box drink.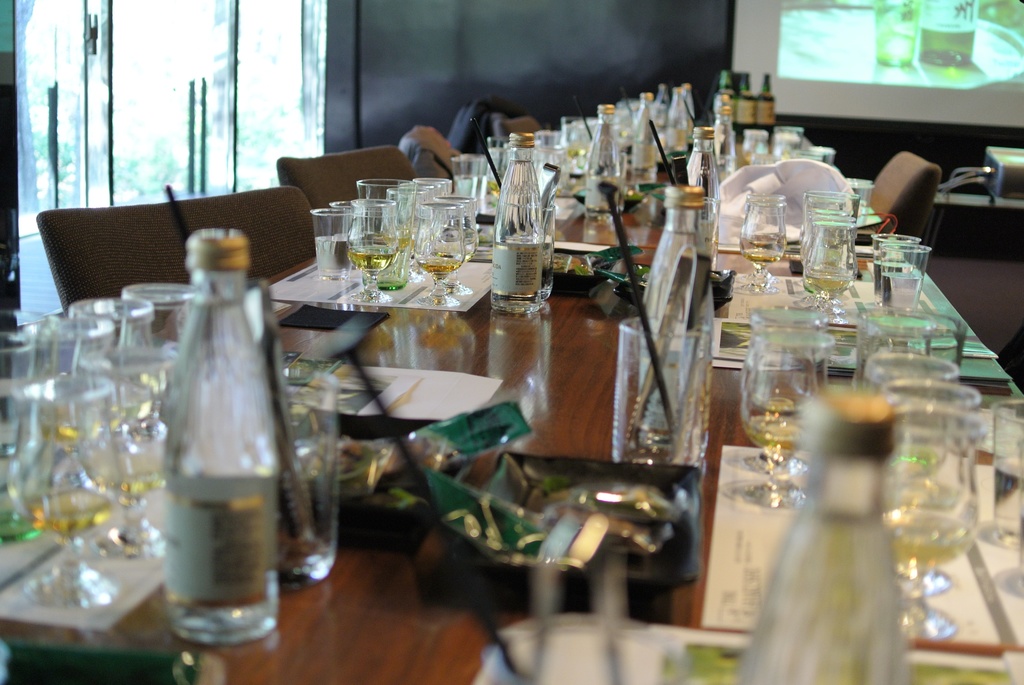
box(585, 100, 618, 224).
